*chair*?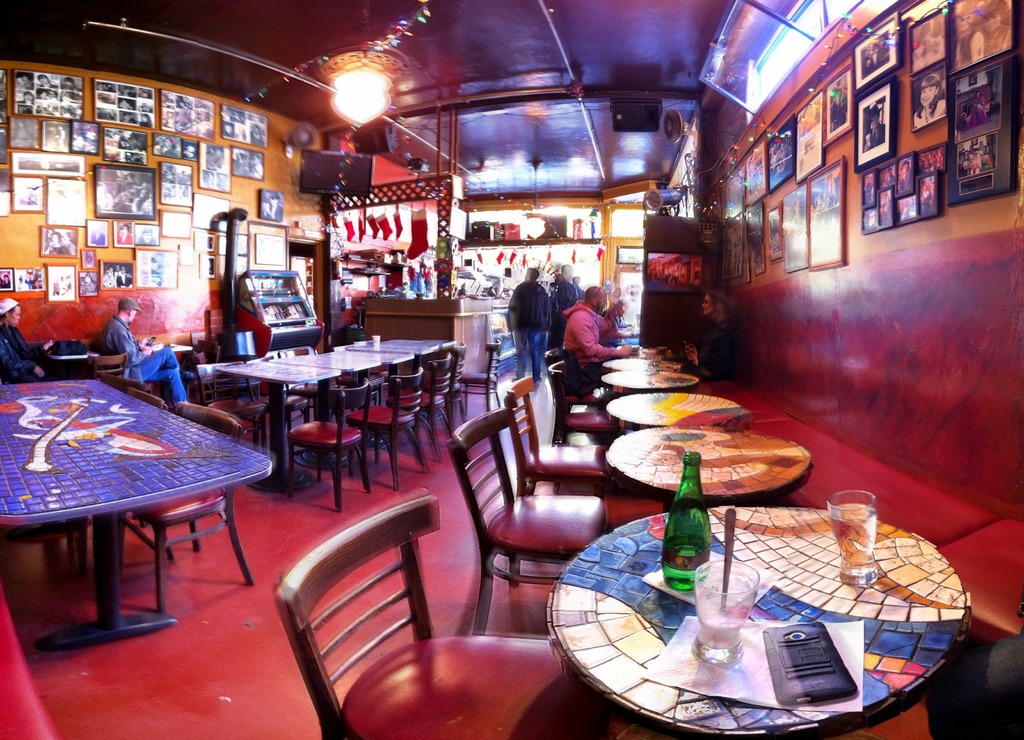
box=[93, 369, 130, 394]
